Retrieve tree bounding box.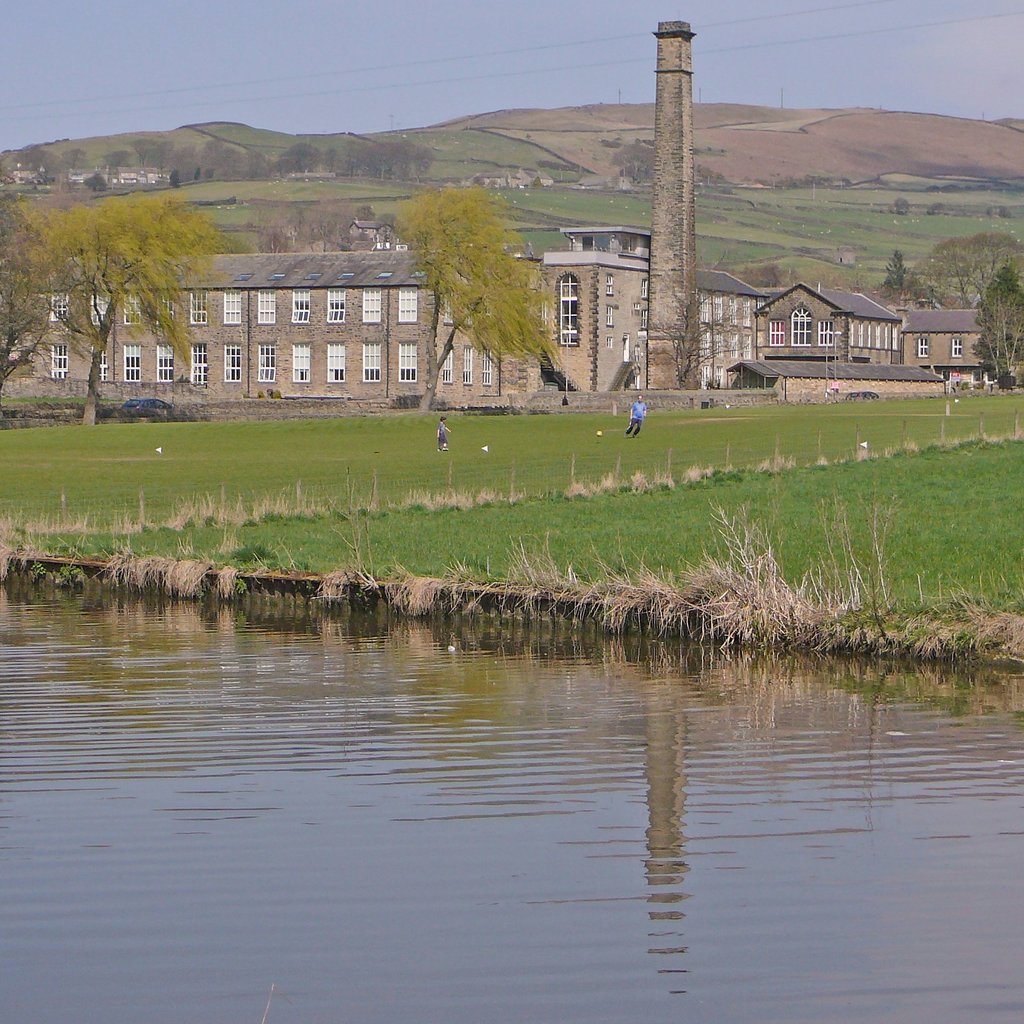
Bounding box: <box>653,257,758,390</box>.
